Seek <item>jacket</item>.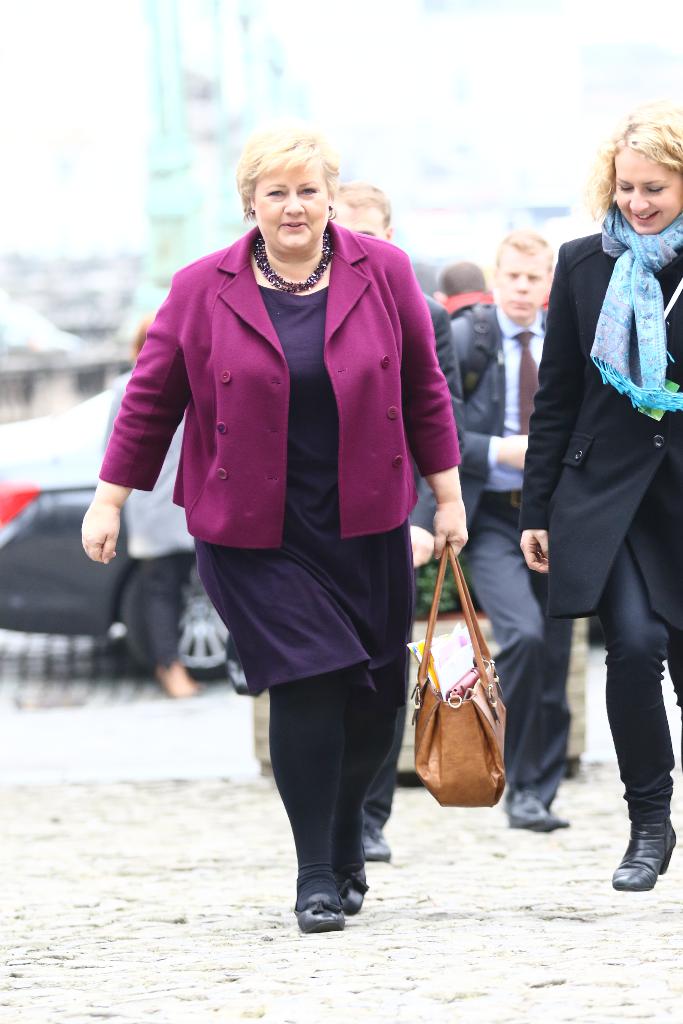
134, 160, 456, 512.
